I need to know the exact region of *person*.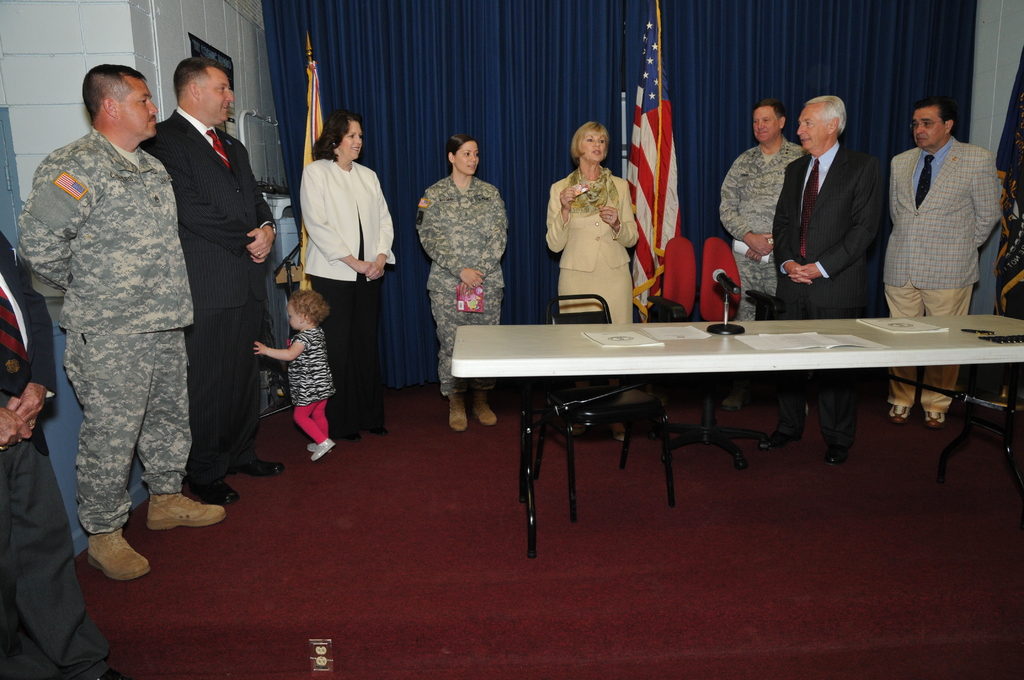
Region: box=[417, 131, 506, 426].
